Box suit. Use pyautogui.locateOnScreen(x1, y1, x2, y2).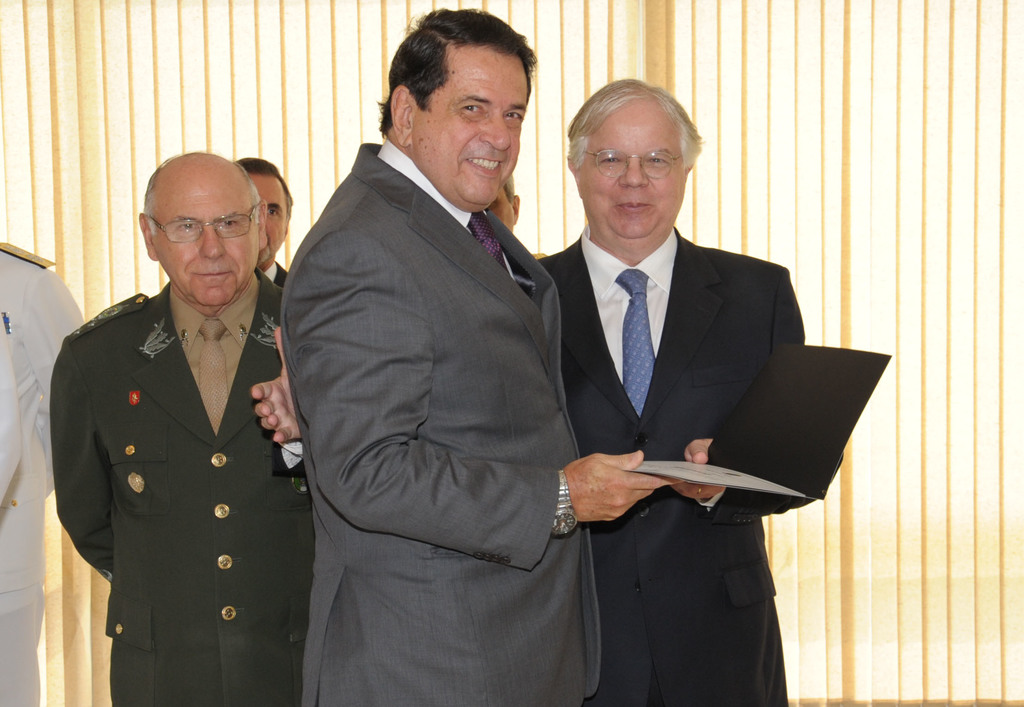
pyautogui.locateOnScreen(278, 130, 604, 706).
